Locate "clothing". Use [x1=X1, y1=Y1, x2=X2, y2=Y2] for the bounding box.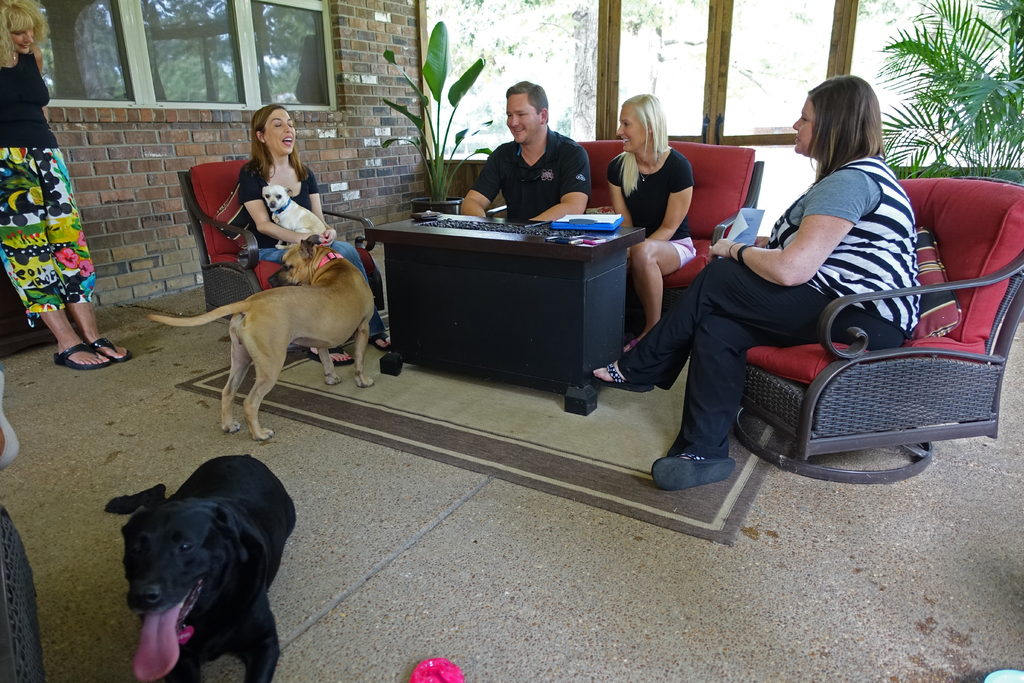
[x1=621, y1=156, x2=920, y2=460].
